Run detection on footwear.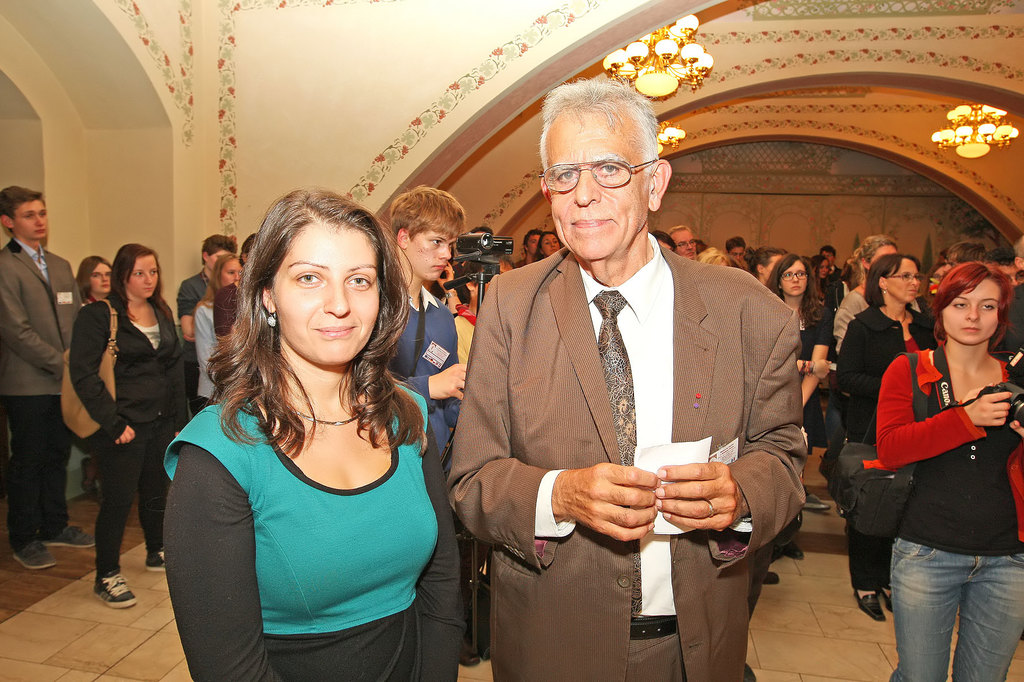
Result: pyautogui.locateOnScreen(765, 572, 778, 582).
